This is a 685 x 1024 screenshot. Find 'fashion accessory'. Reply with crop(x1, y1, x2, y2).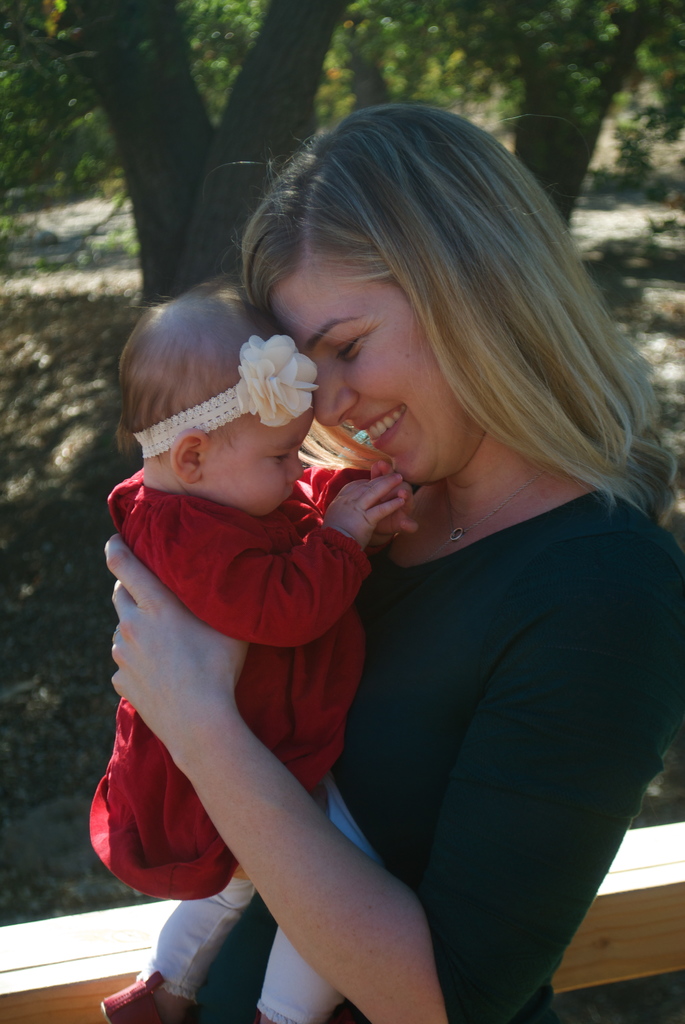
crop(98, 975, 162, 1023).
